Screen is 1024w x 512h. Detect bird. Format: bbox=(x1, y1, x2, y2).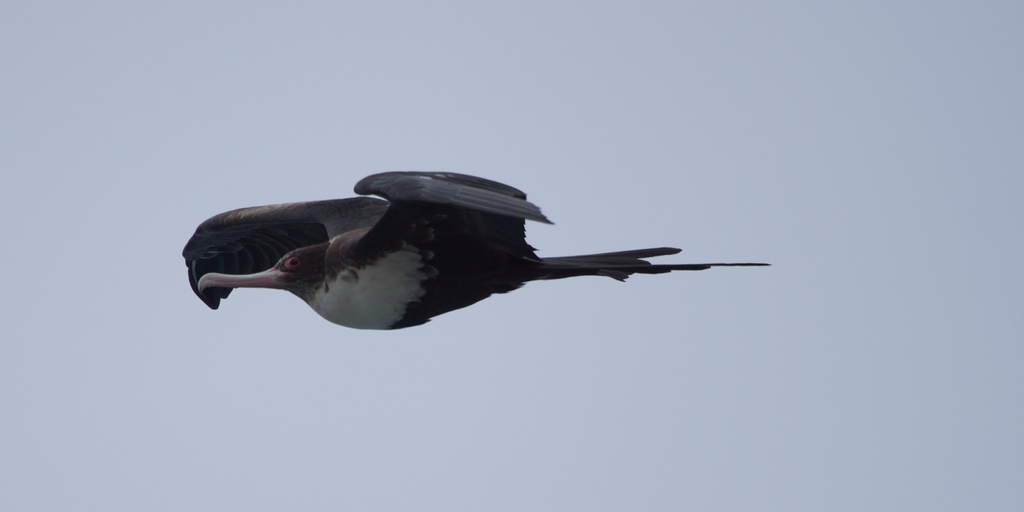
bbox=(193, 175, 761, 342).
